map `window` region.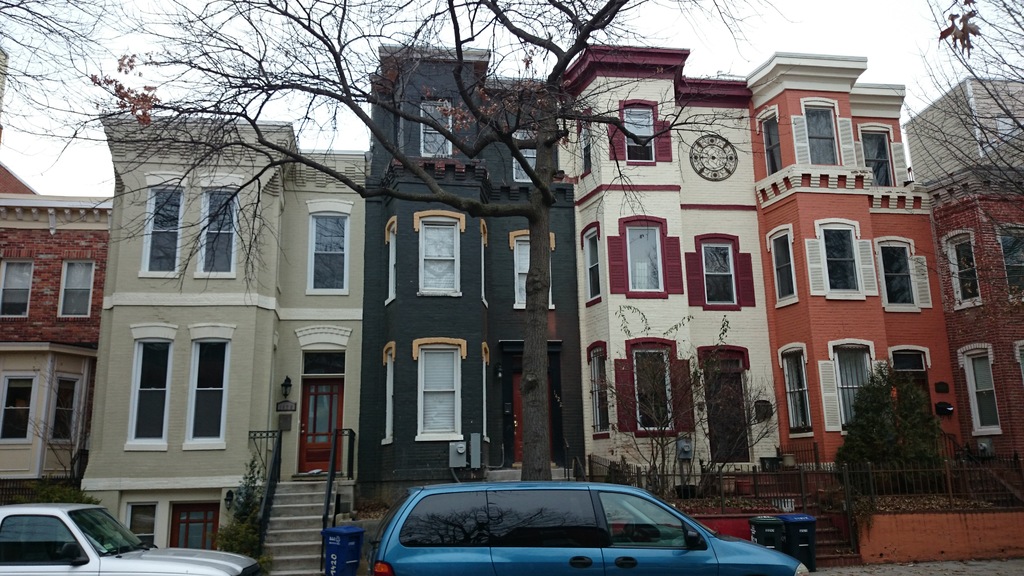
Mapped to [left=781, top=357, right=810, bottom=432].
